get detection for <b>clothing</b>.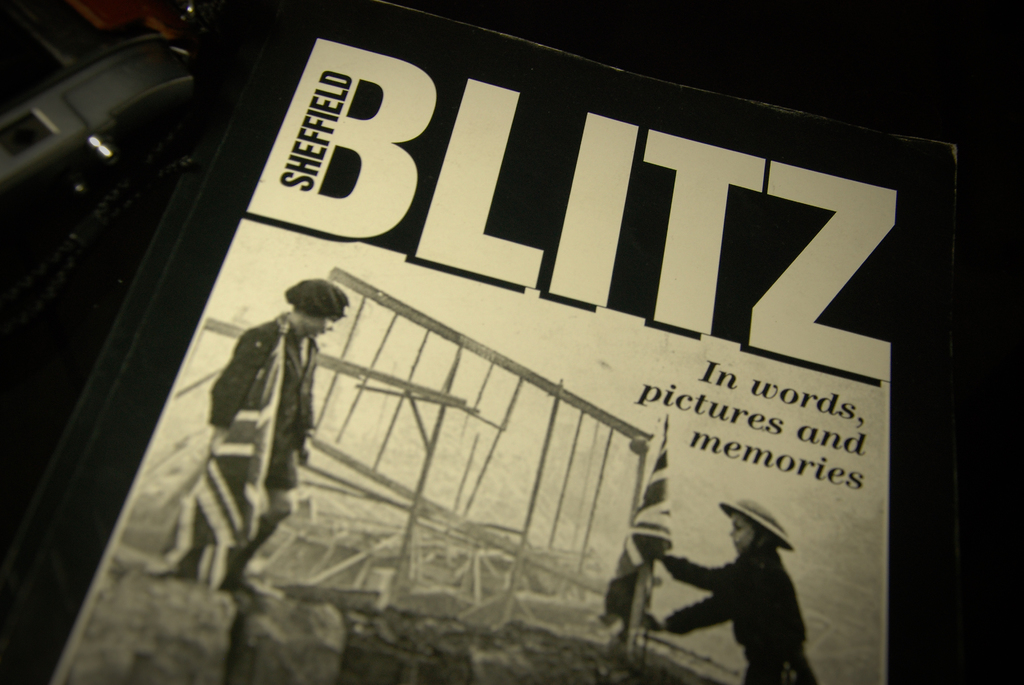
Detection: box(658, 542, 820, 684).
